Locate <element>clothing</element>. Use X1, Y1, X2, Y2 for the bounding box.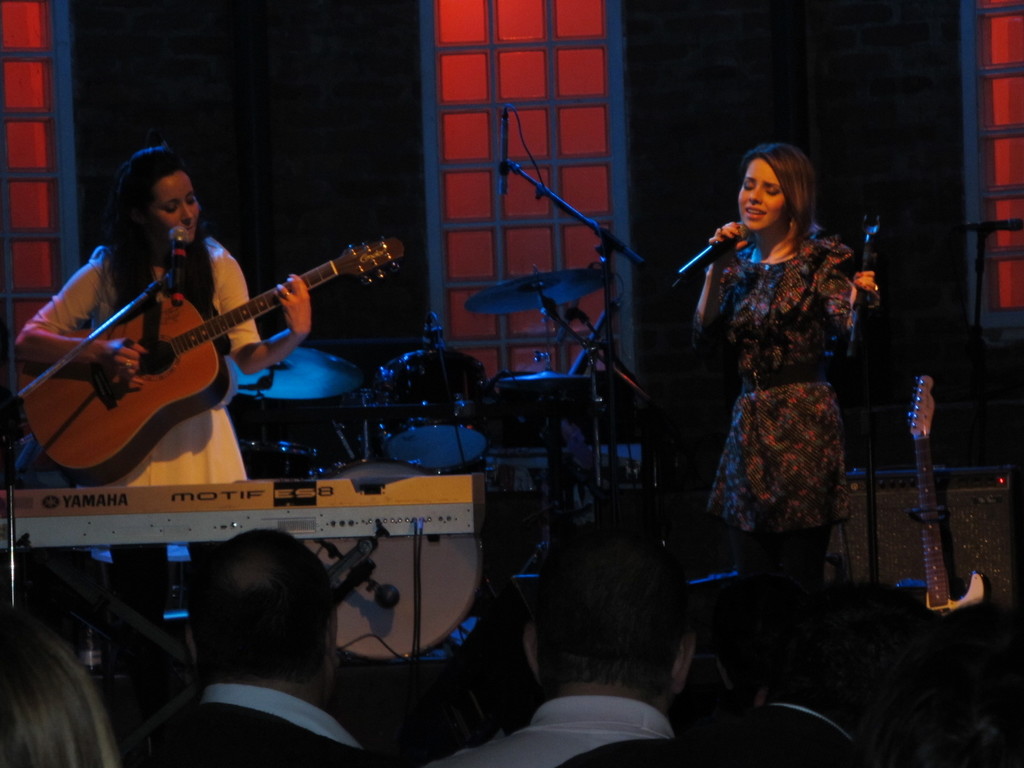
159, 685, 382, 767.
